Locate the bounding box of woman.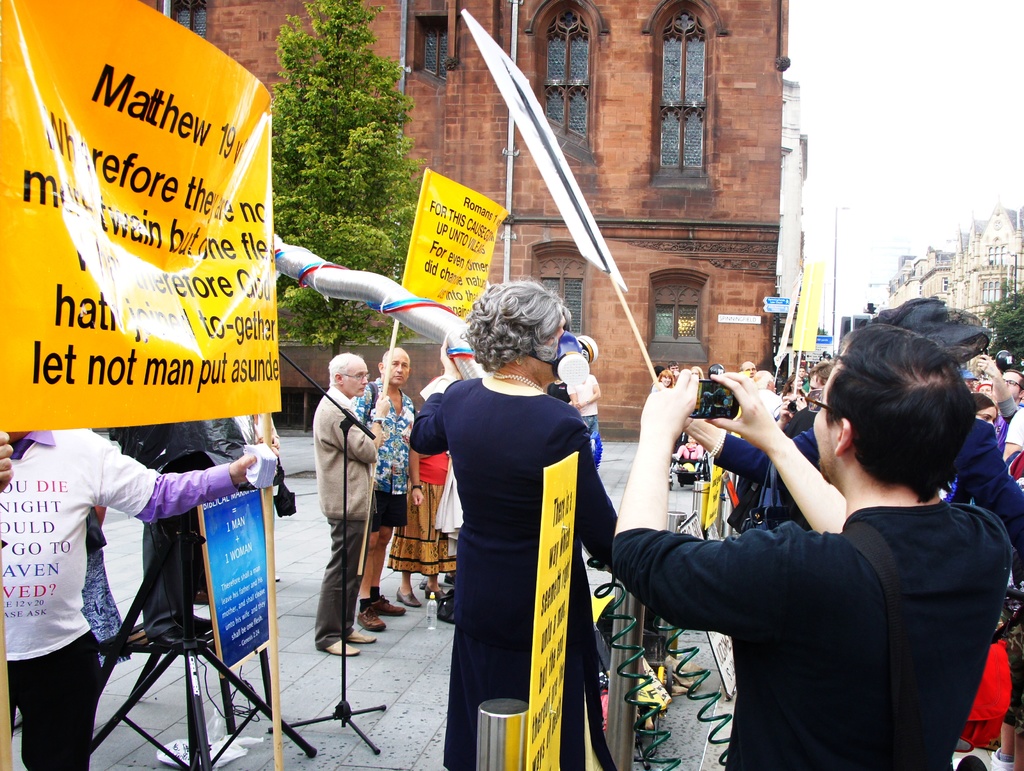
Bounding box: crop(403, 394, 451, 608).
